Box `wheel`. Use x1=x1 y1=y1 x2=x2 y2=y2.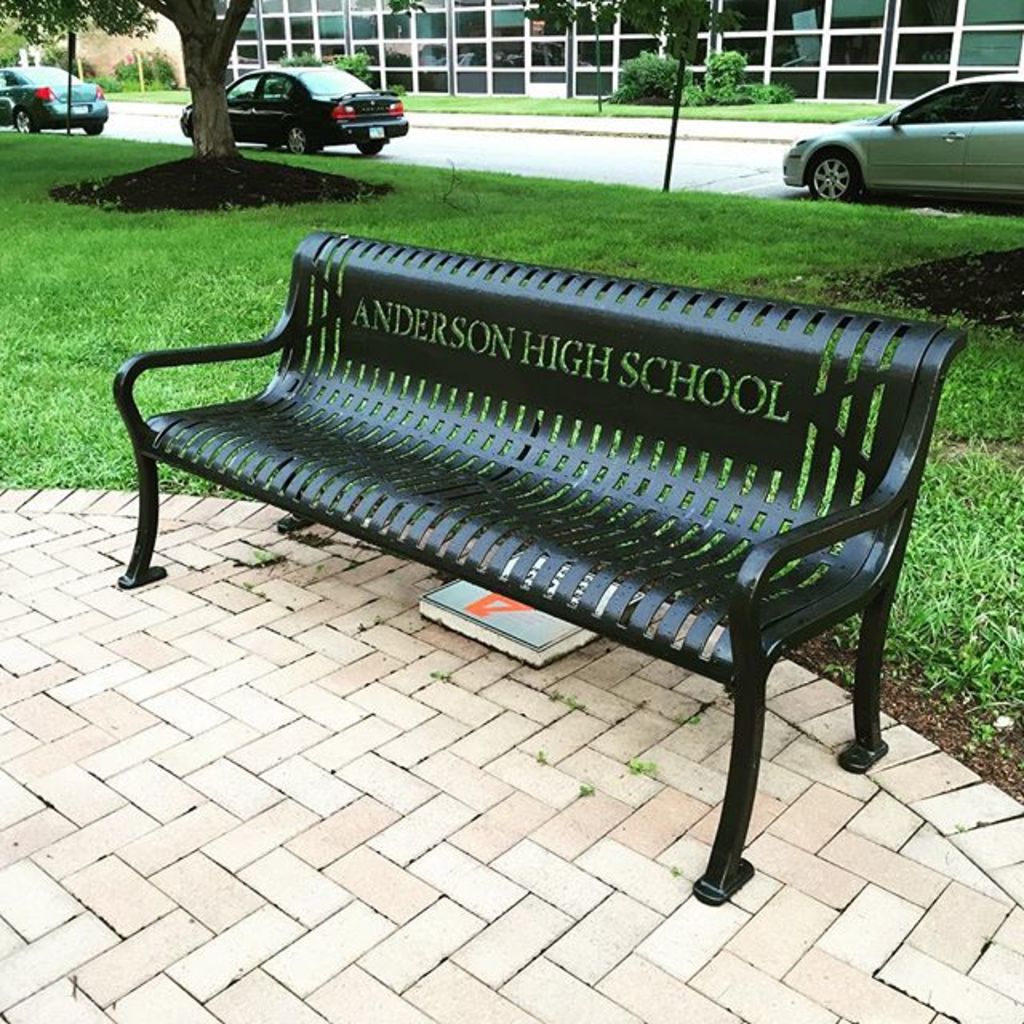
x1=8 y1=106 x2=30 y2=134.
